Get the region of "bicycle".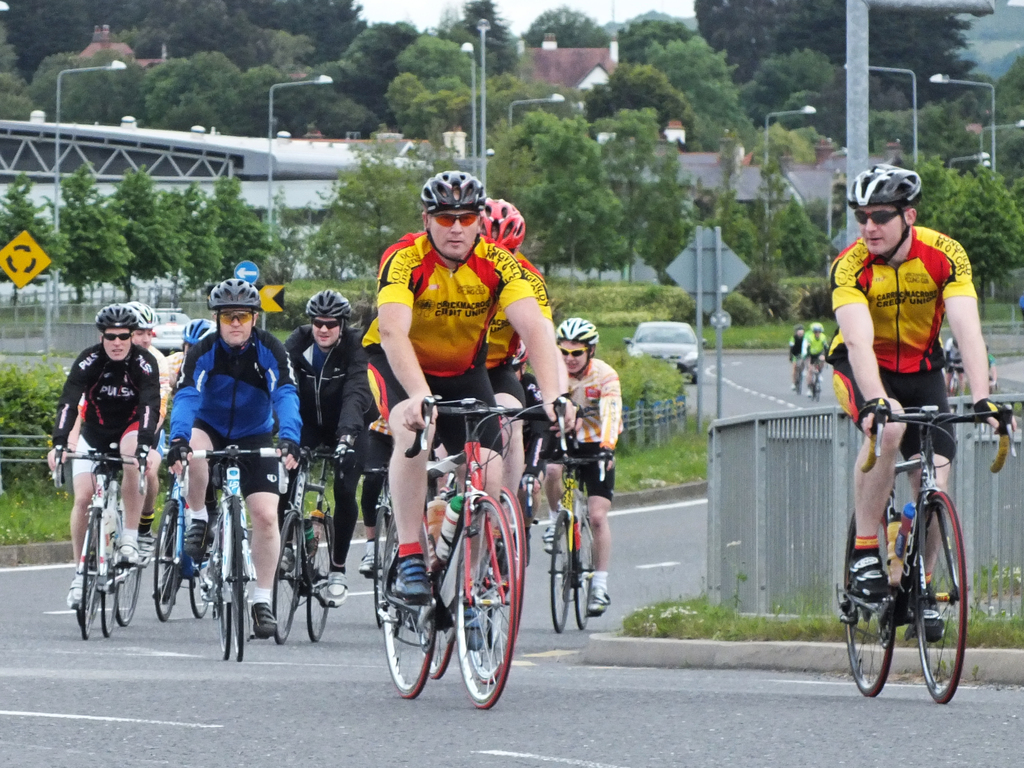
left=792, top=355, right=803, bottom=398.
